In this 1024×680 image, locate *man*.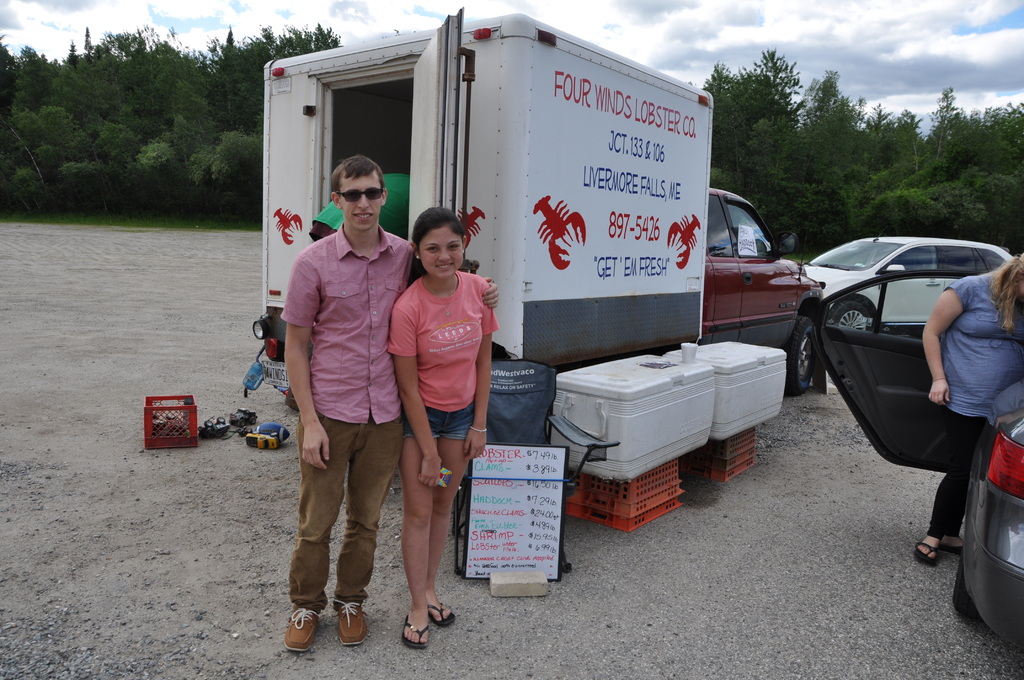
Bounding box: 276 152 496 647.
